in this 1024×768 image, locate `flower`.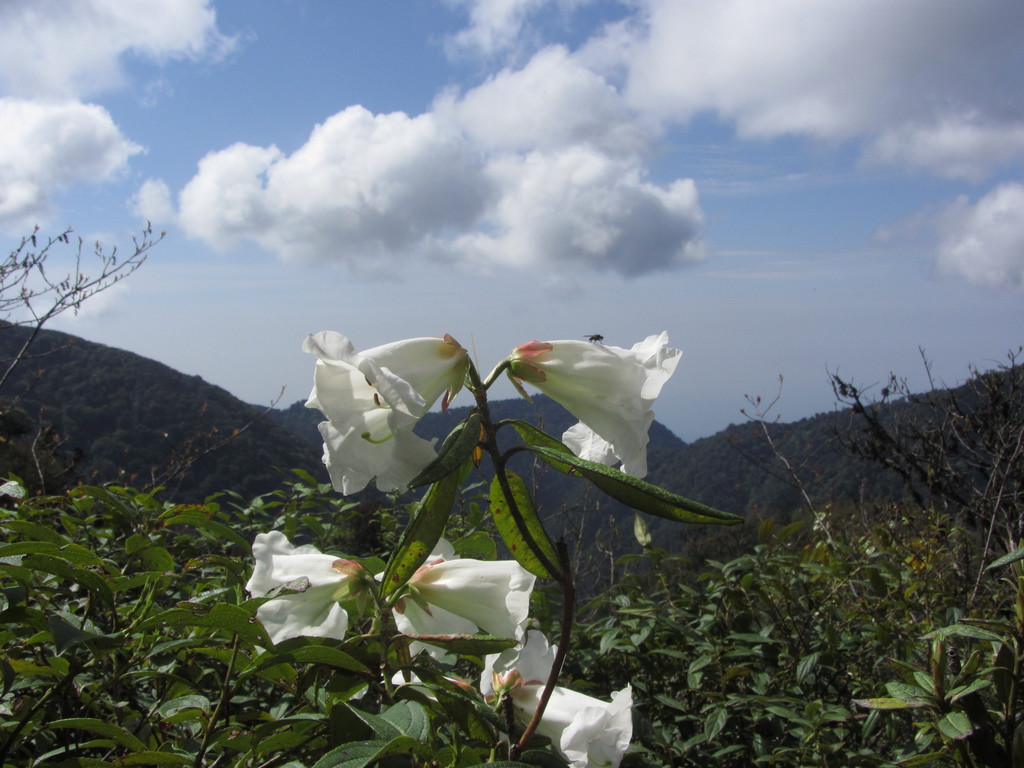
Bounding box: [left=485, top=623, right=637, bottom=766].
